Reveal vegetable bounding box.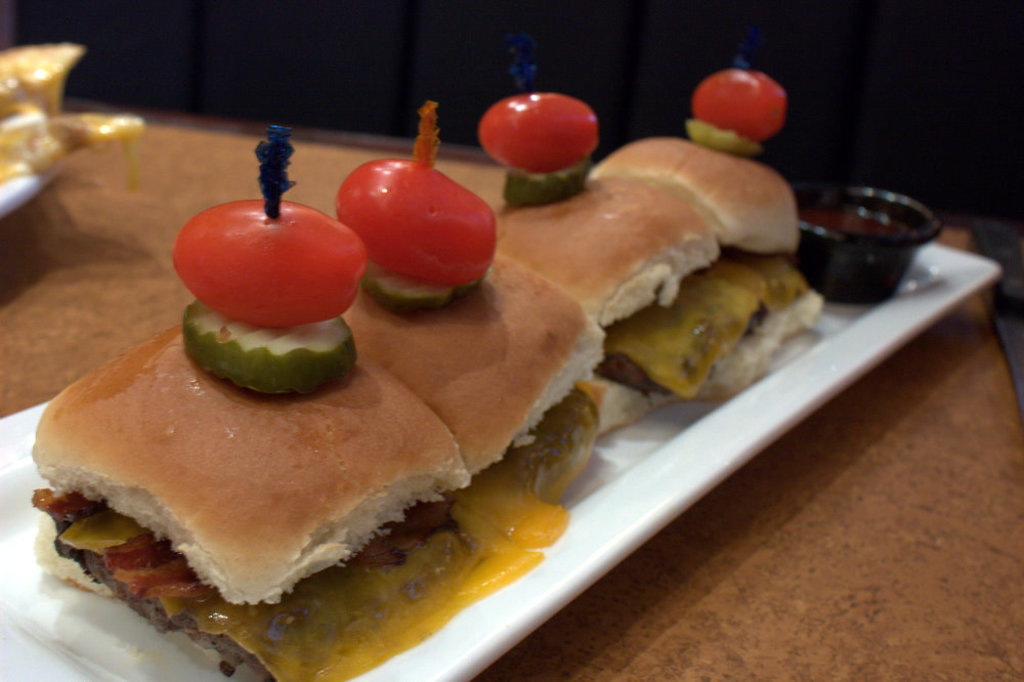
Revealed: 174/191/369/328.
